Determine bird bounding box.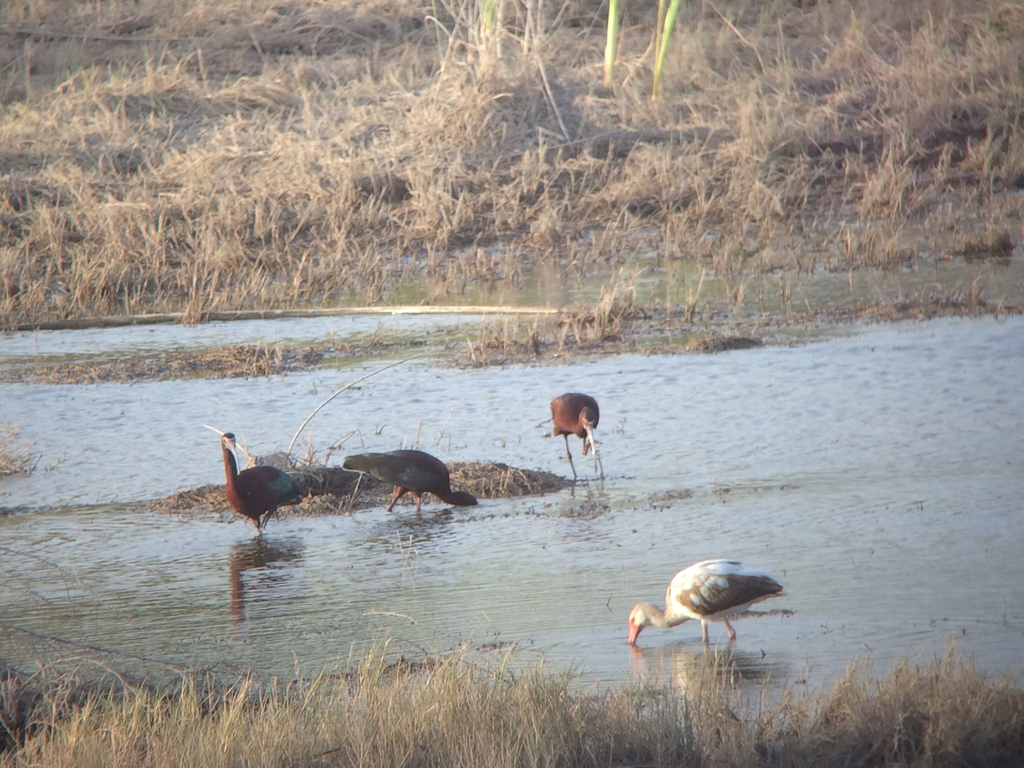
Determined: l=616, t=552, r=798, b=660.
